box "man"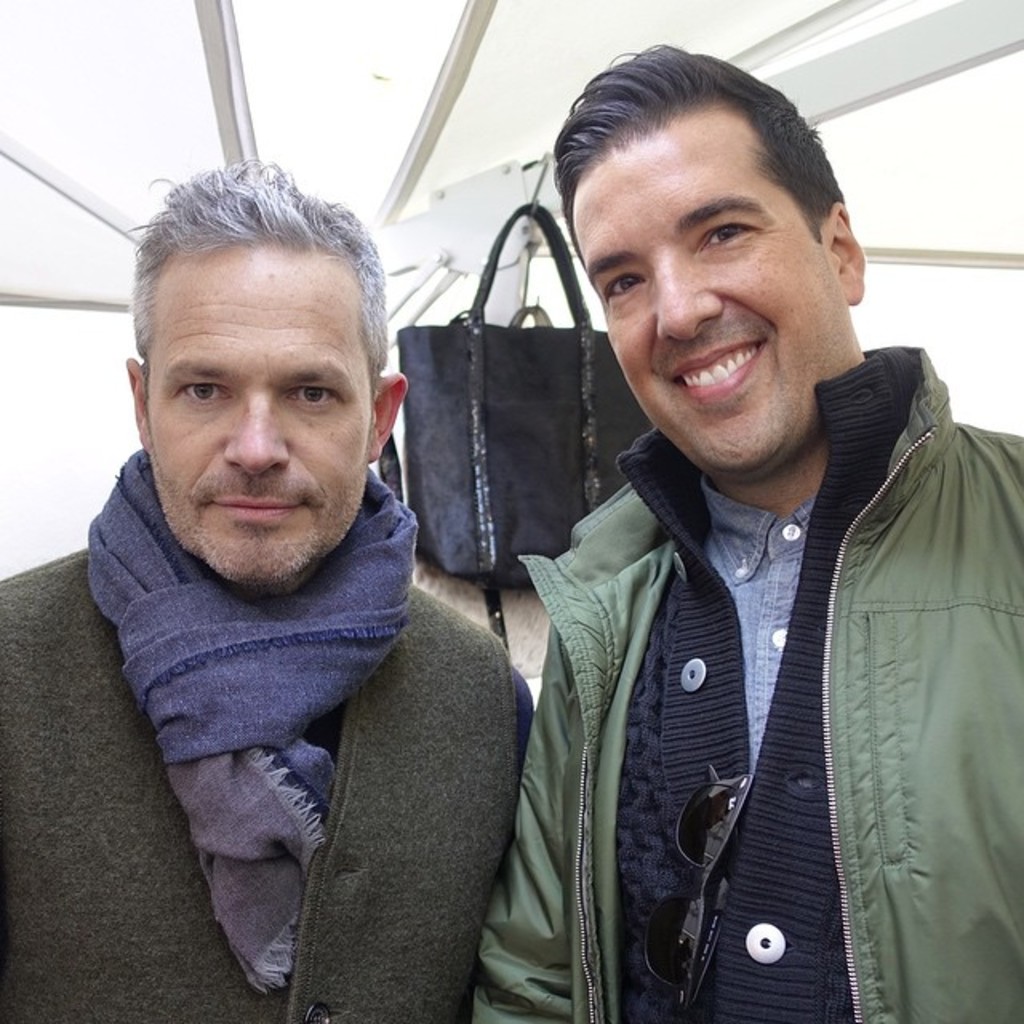
box=[40, 171, 558, 995]
